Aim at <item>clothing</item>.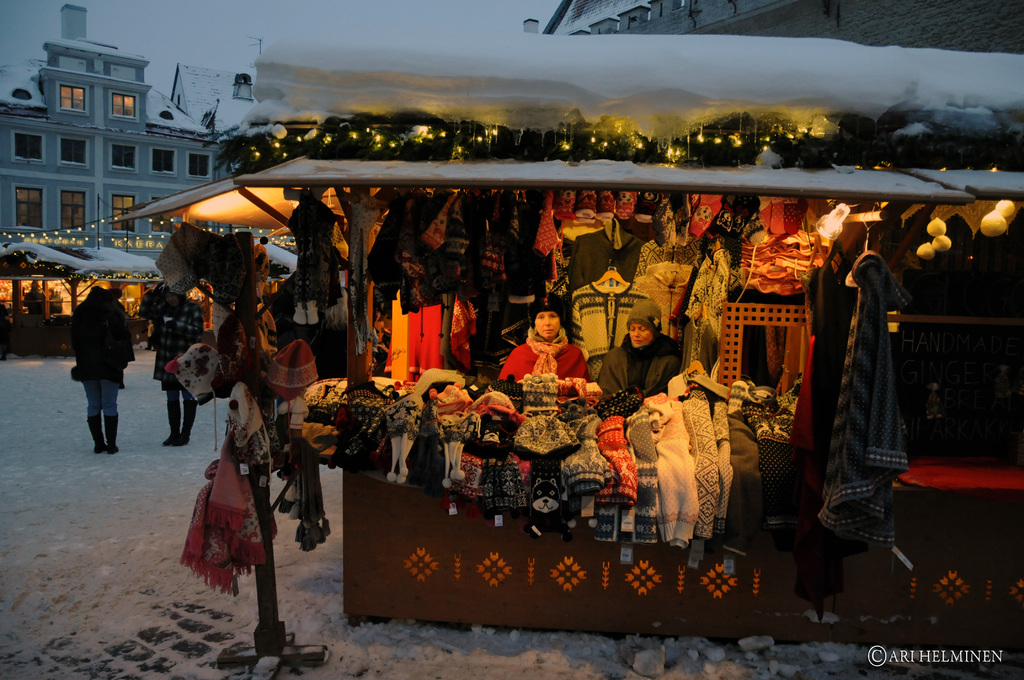
Aimed at {"x1": 566, "y1": 277, "x2": 643, "y2": 366}.
